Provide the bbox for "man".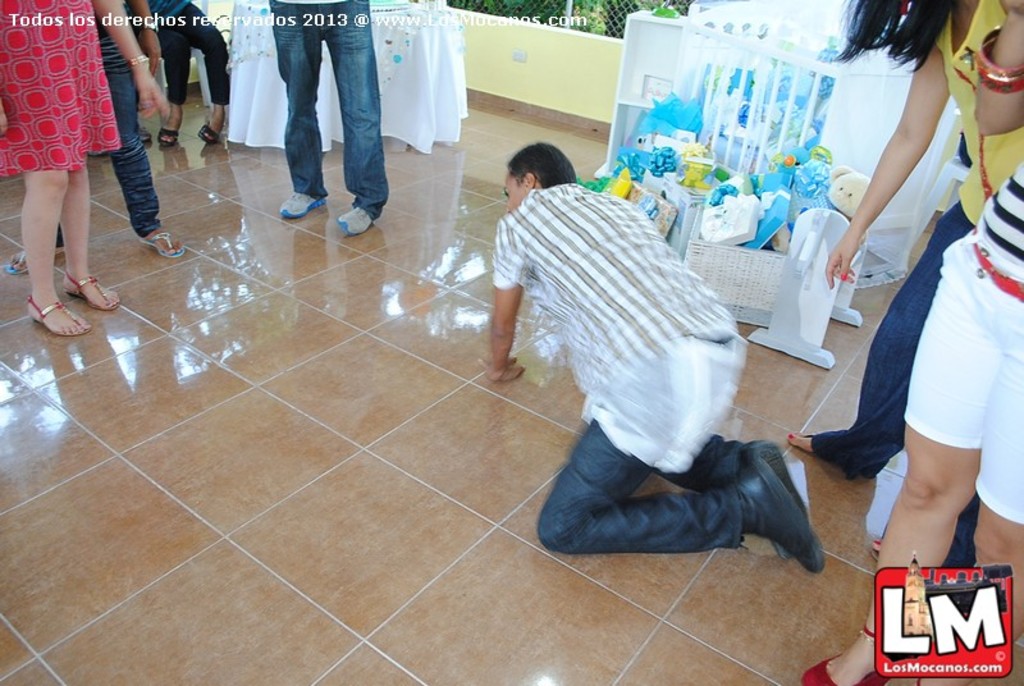
<bbox>266, 0, 385, 239</bbox>.
